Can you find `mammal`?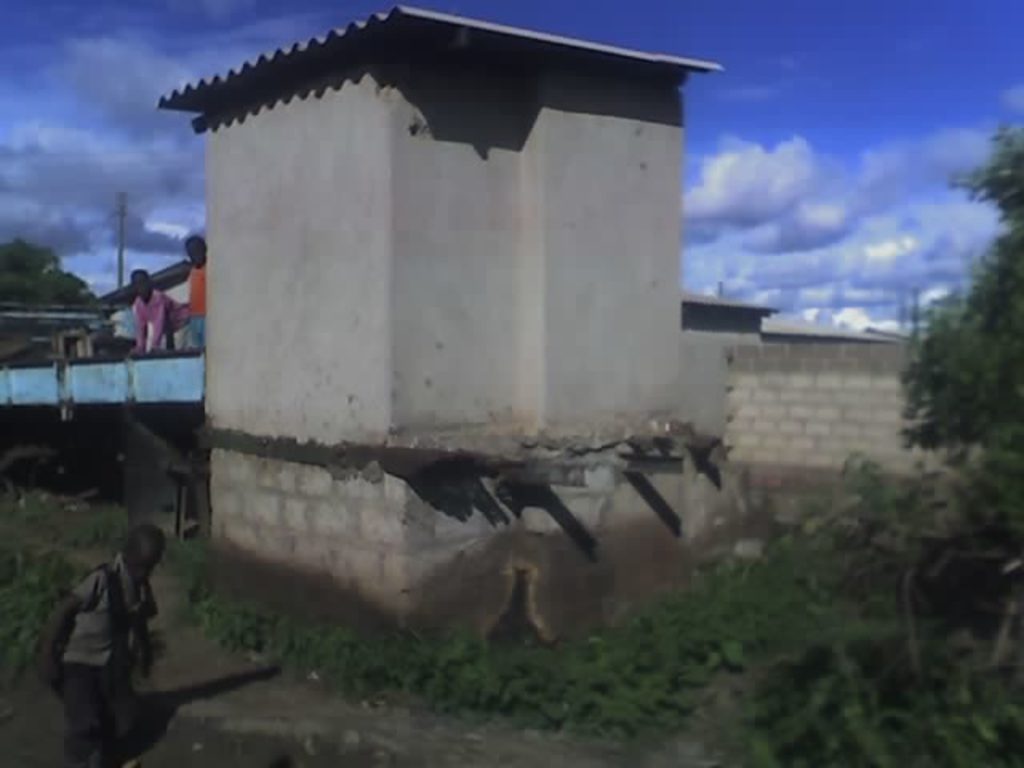
Yes, bounding box: bbox=[181, 237, 216, 354].
